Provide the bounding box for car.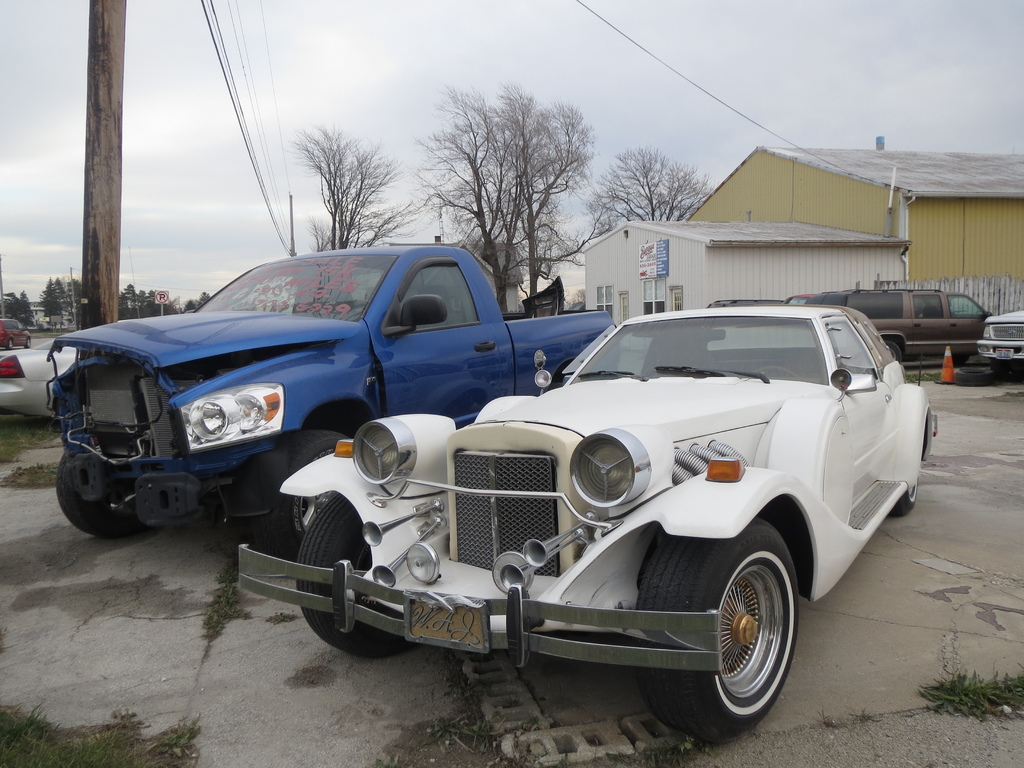
bbox=(974, 303, 1023, 372).
